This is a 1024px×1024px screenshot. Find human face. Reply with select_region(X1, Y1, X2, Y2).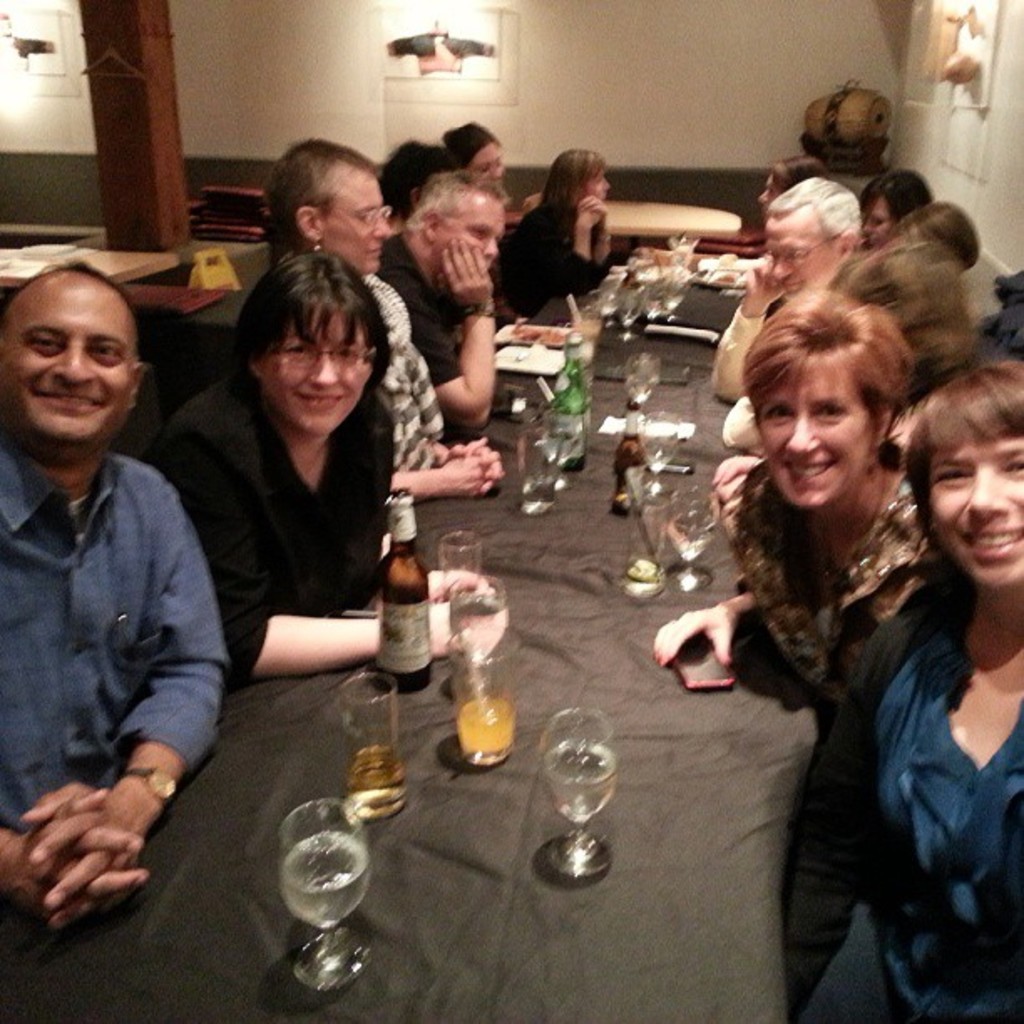
select_region(755, 355, 878, 505).
